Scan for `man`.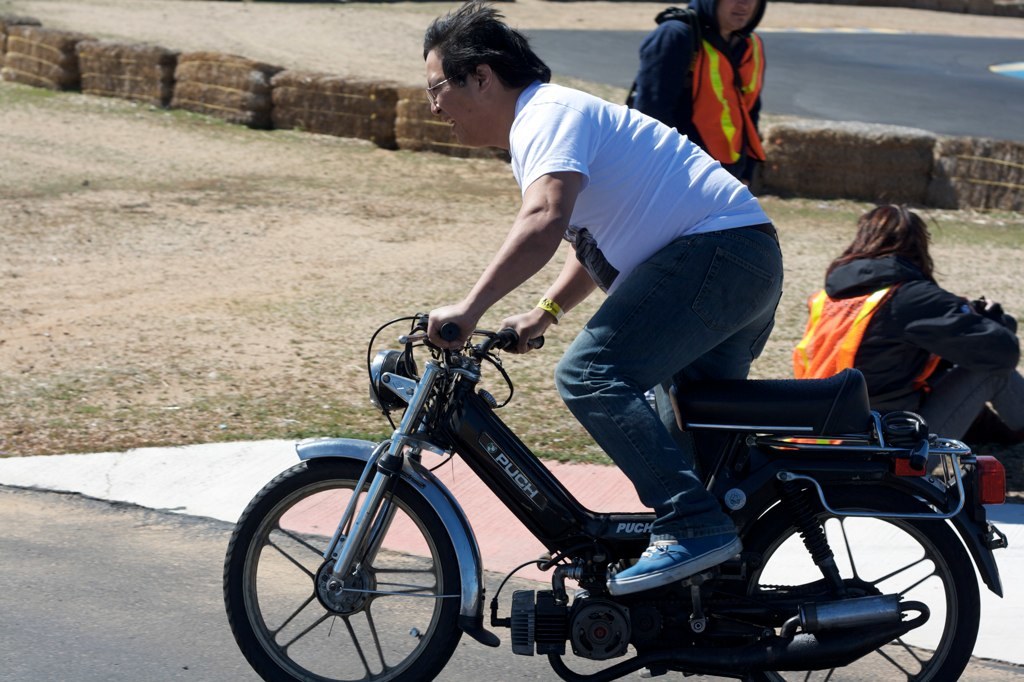
Scan result: box(621, 0, 771, 205).
